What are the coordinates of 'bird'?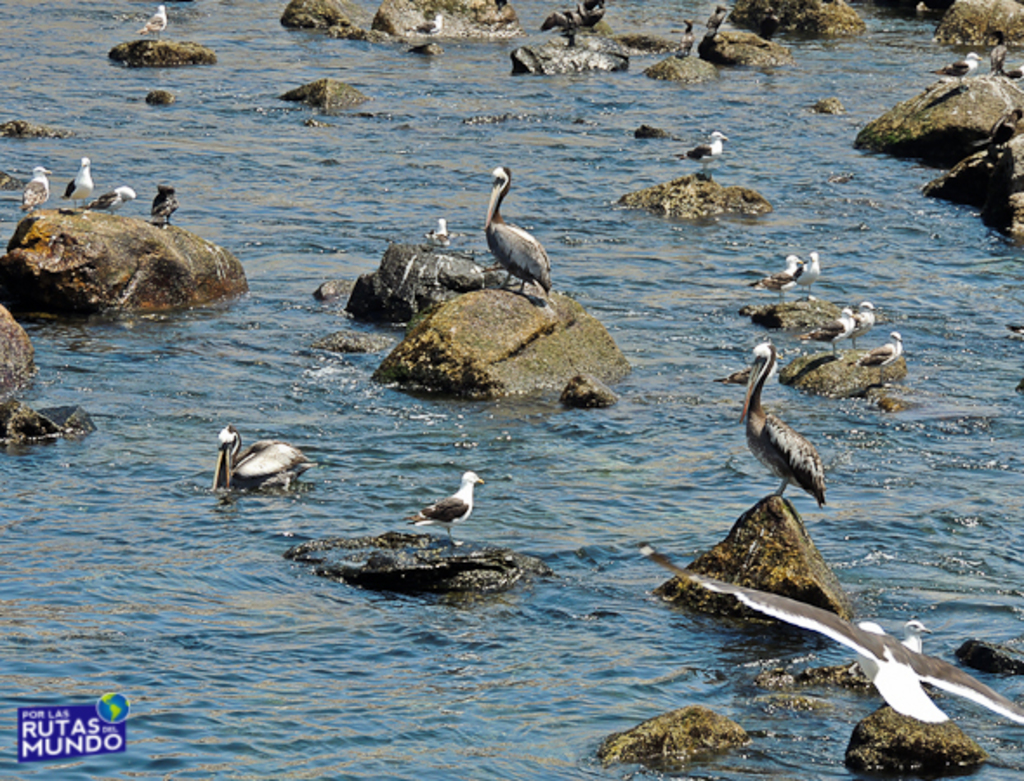
(x1=130, y1=2, x2=167, y2=38).
